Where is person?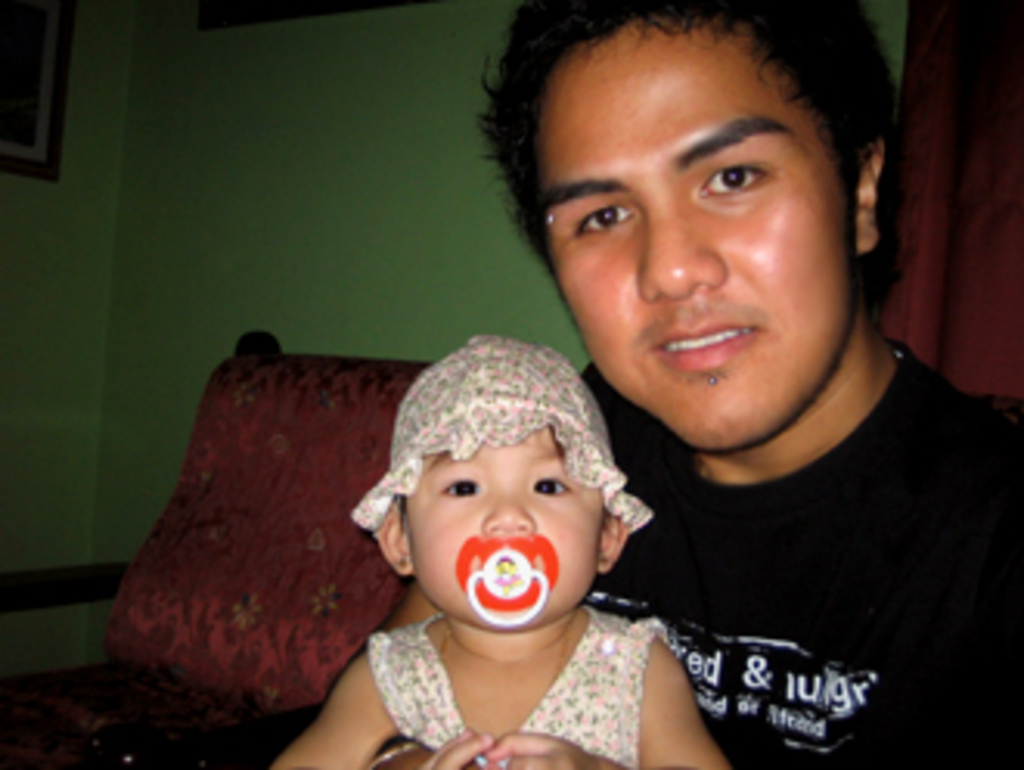
{"x1": 323, "y1": 304, "x2": 680, "y2": 769}.
